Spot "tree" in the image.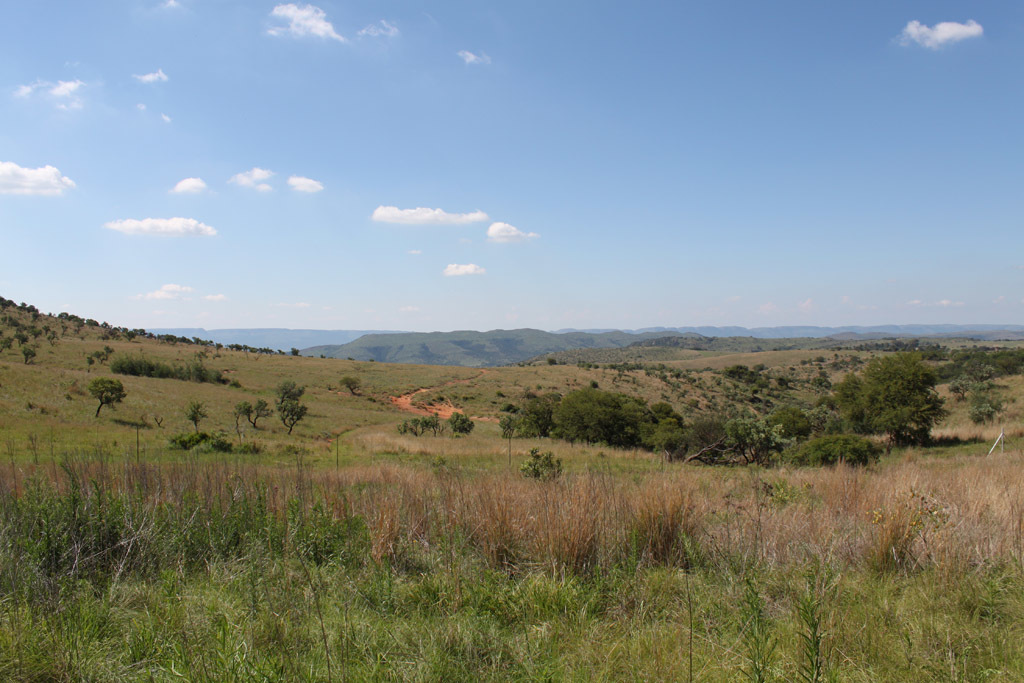
"tree" found at (232,397,272,425).
